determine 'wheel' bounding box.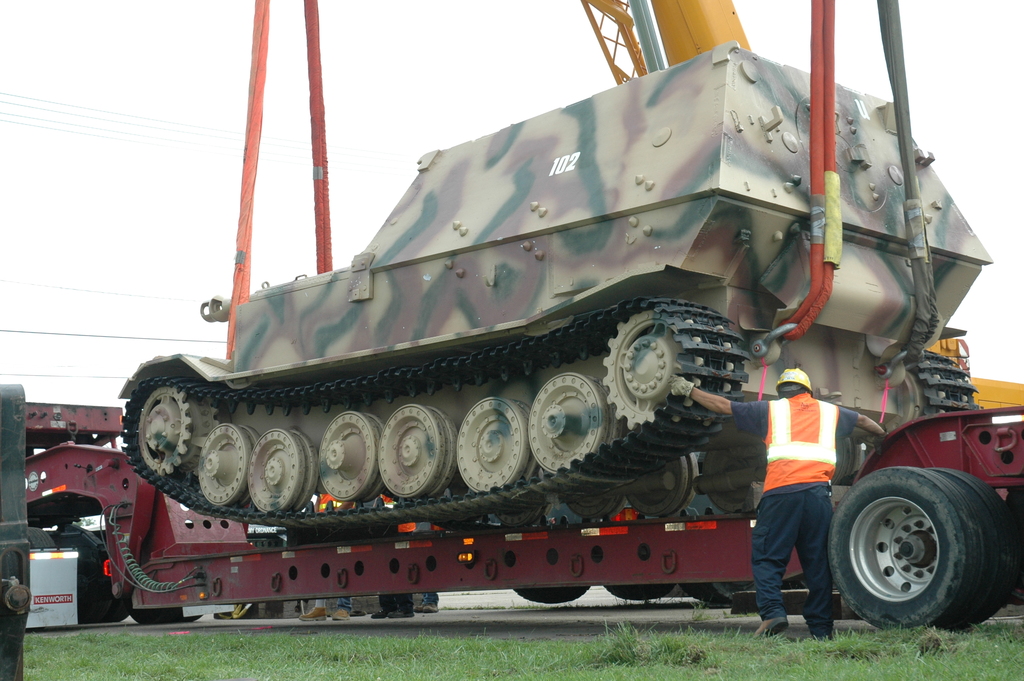
Determined: (680,574,807,609).
